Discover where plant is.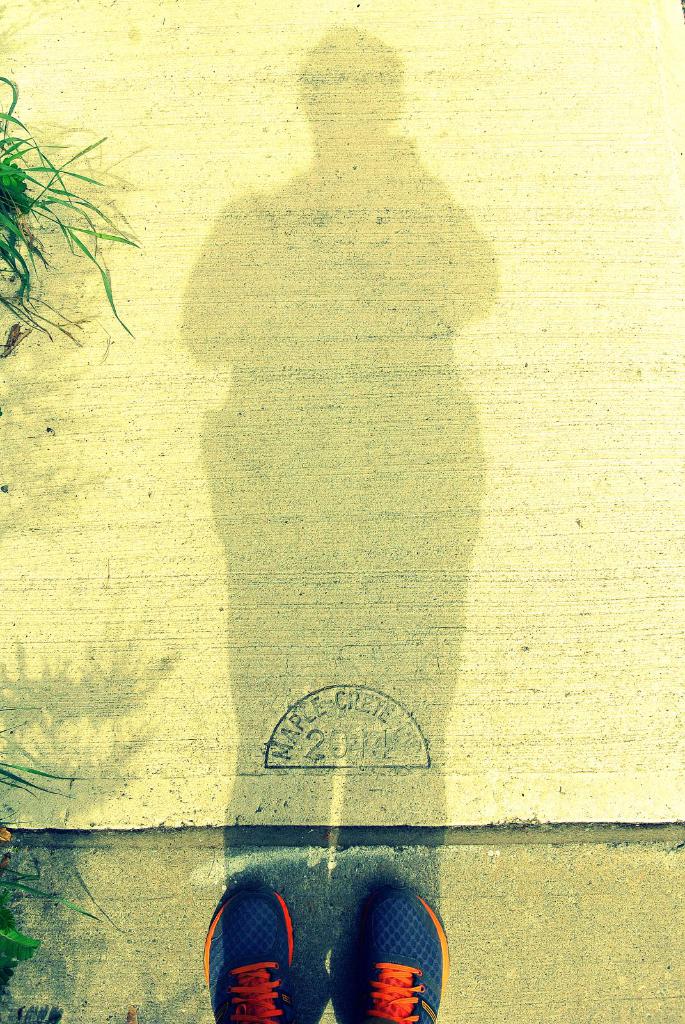
Discovered at x1=0 y1=712 x2=187 y2=1018.
